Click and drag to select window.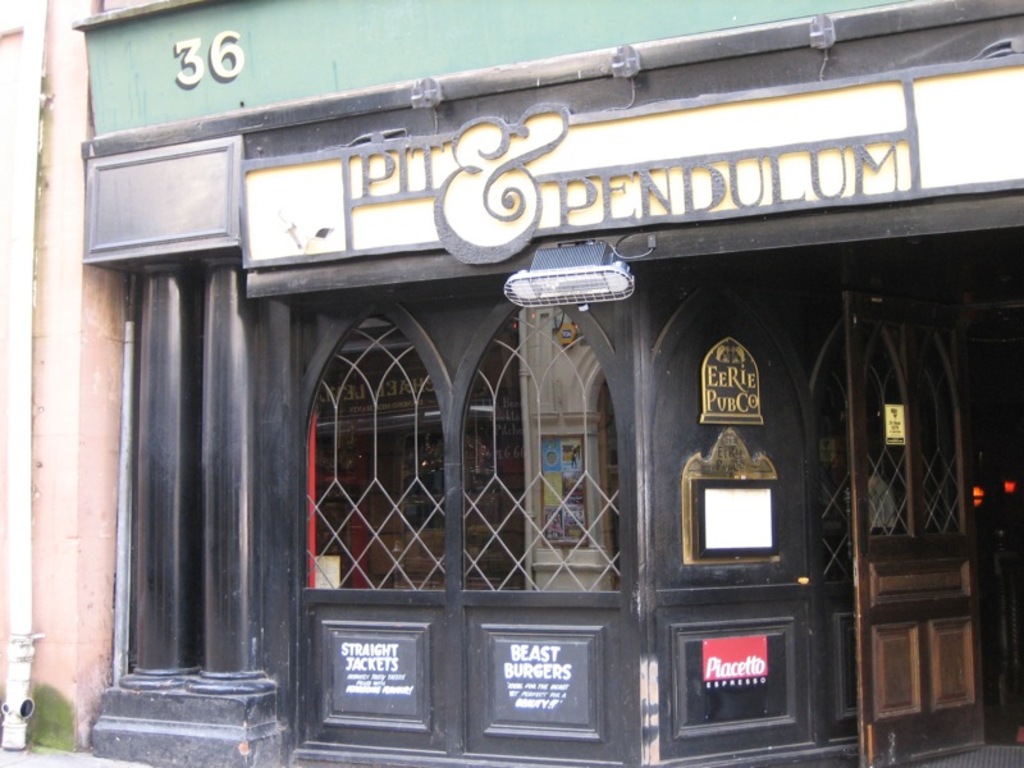
Selection: <bbox>686, 463, 792, 580</bbox>.
